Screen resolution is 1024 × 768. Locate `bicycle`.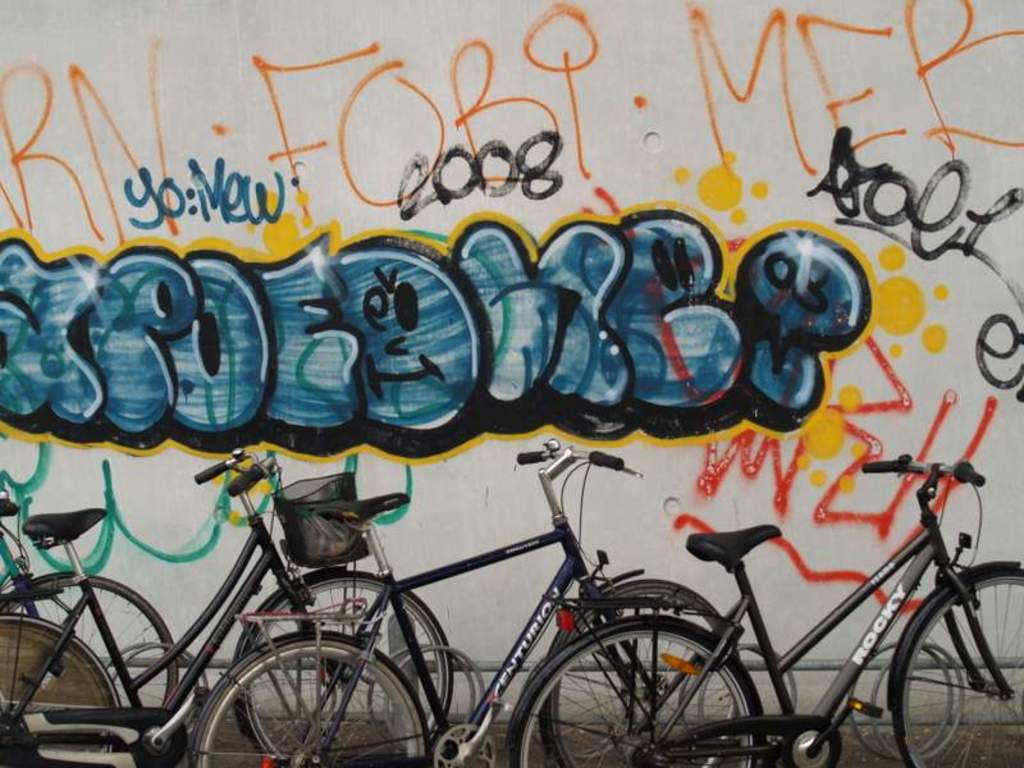
rect(493, 419, 1023, 767).
